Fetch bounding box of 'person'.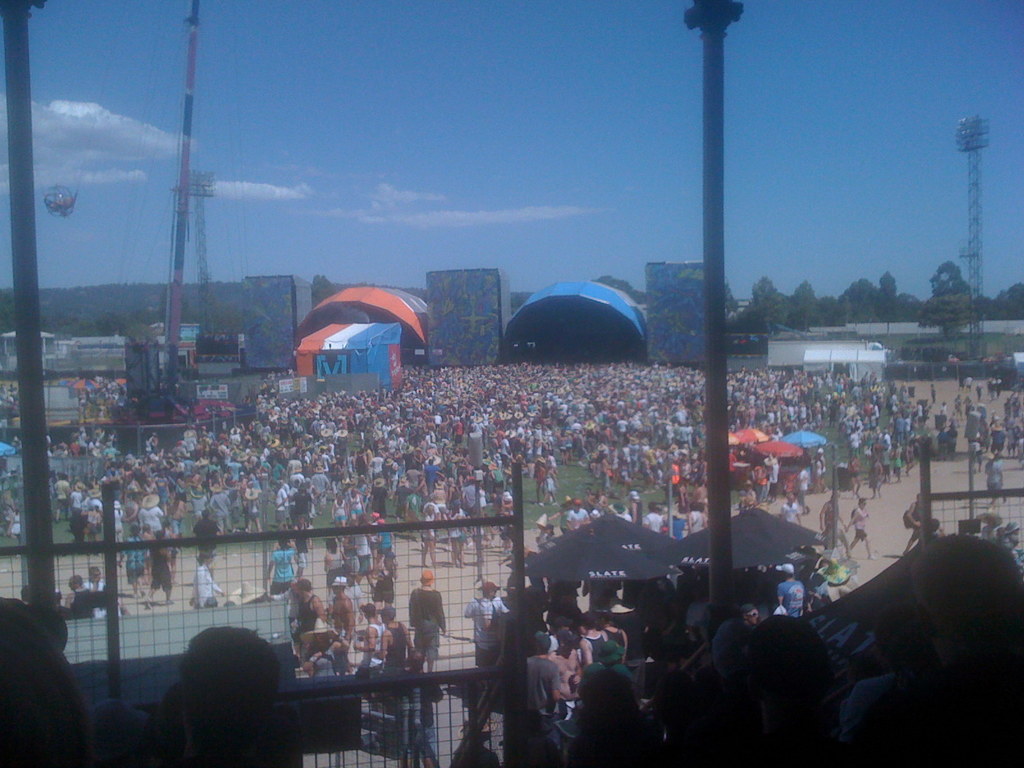
Bbox: left=820, top=495, right=838, bottom=541.
